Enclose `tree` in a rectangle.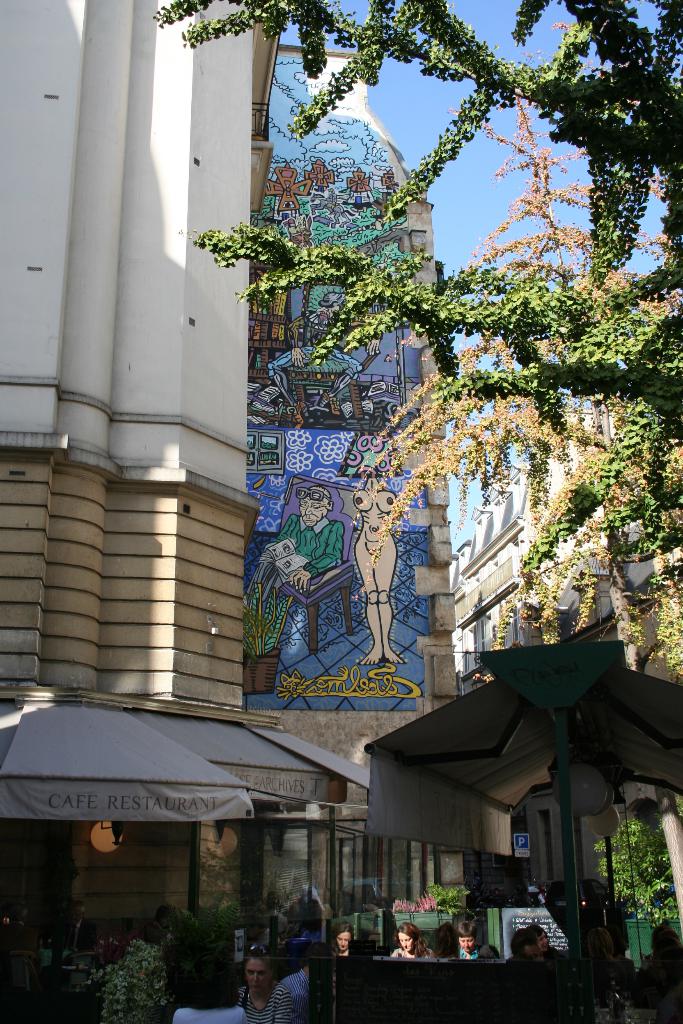
rect(55, 0, 682, 913).
